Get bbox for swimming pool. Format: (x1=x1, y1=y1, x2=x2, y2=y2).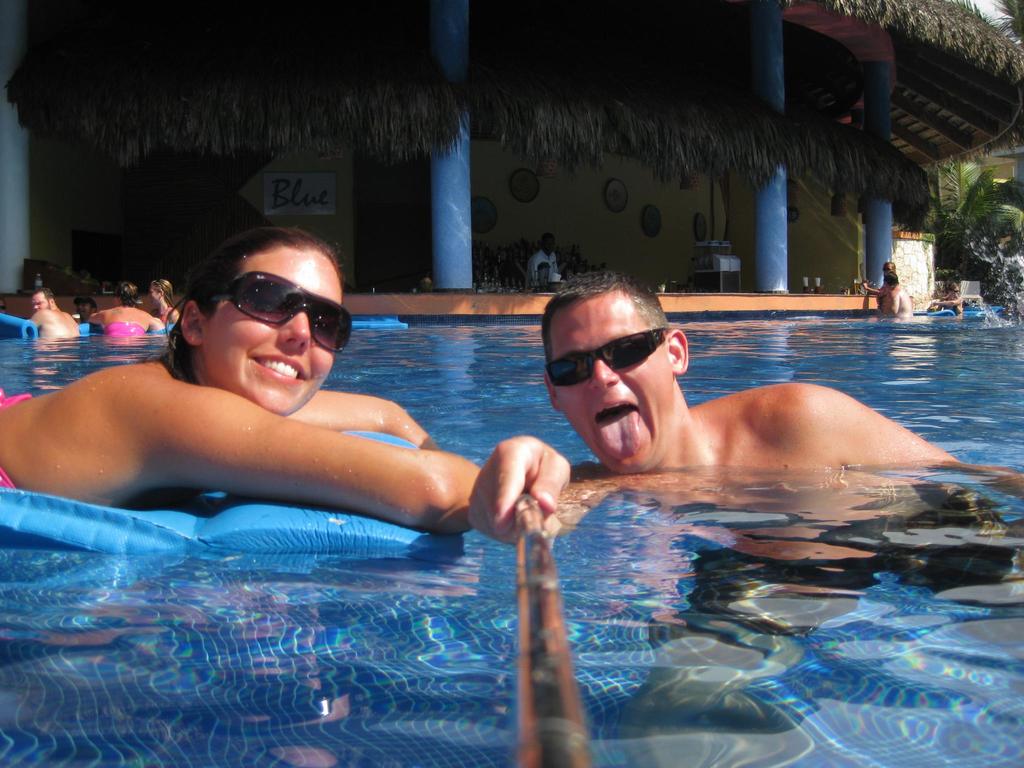
(x1=0, y1=285, x2=1023, y2=767).
